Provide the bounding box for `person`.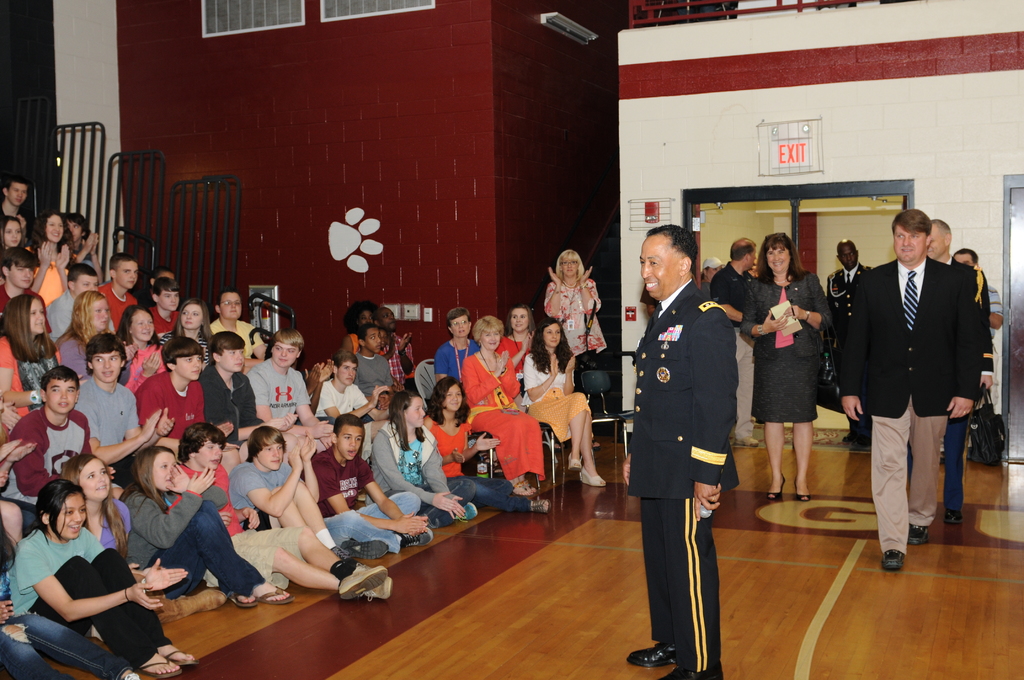
bbox=(0, 396, 37, 544).
